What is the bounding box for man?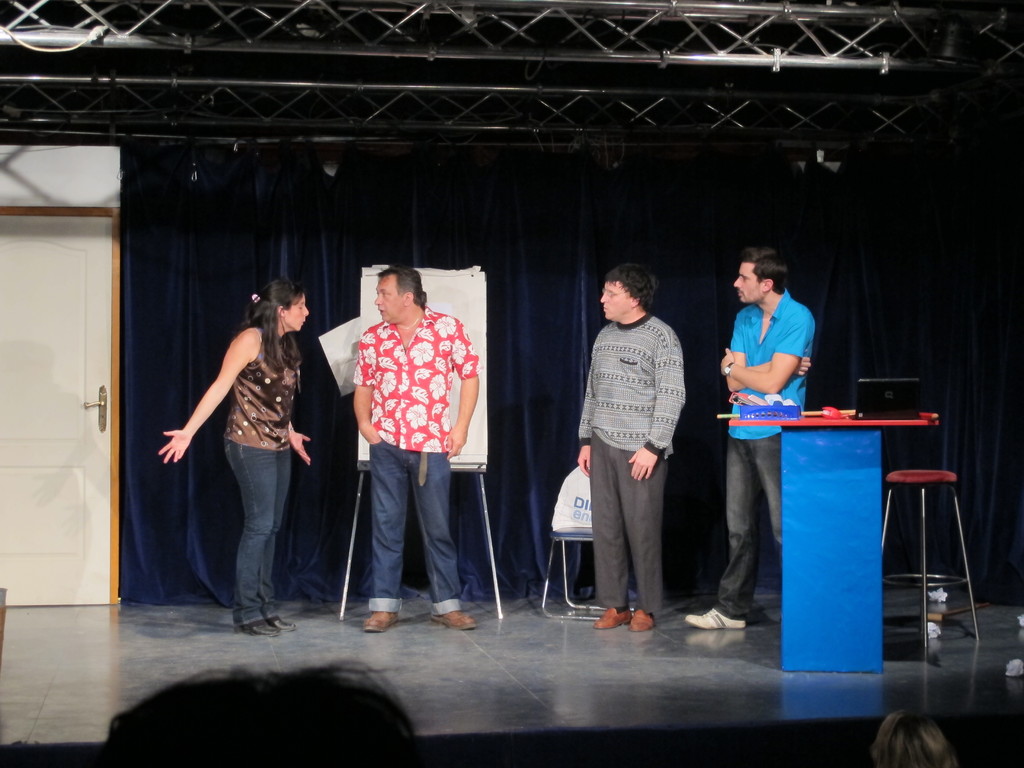
(x1=329, y1=283, x2=486, y2=604).
